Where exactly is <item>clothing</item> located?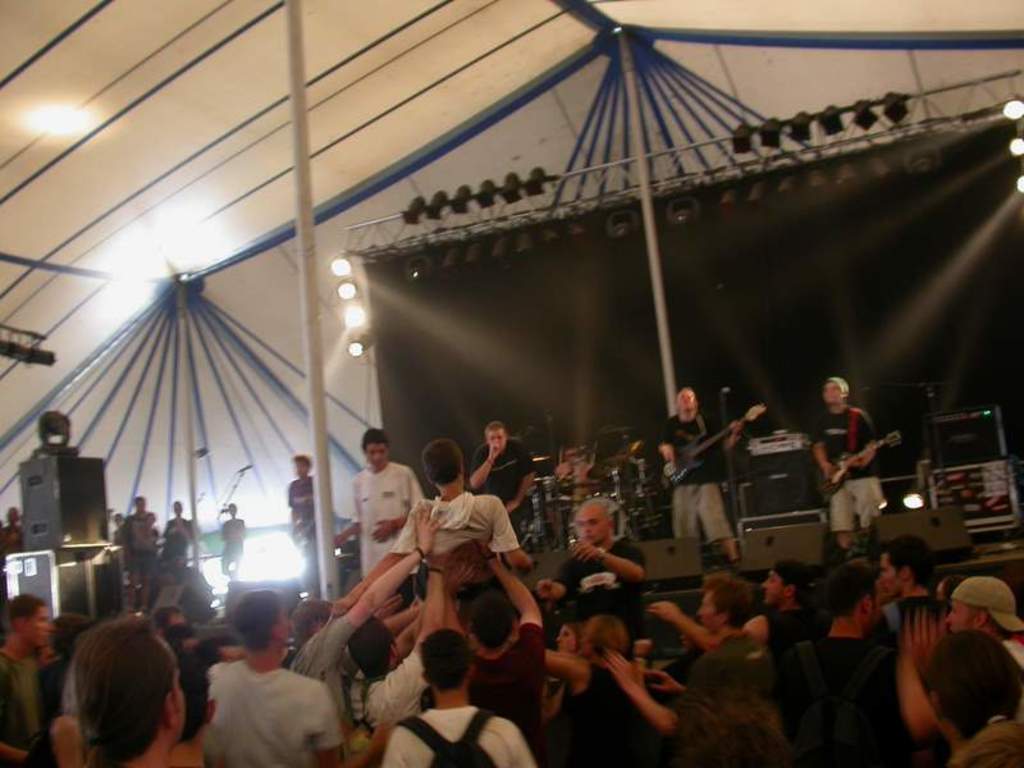
Its bounding box is locate(280, 479, 329, 589).
